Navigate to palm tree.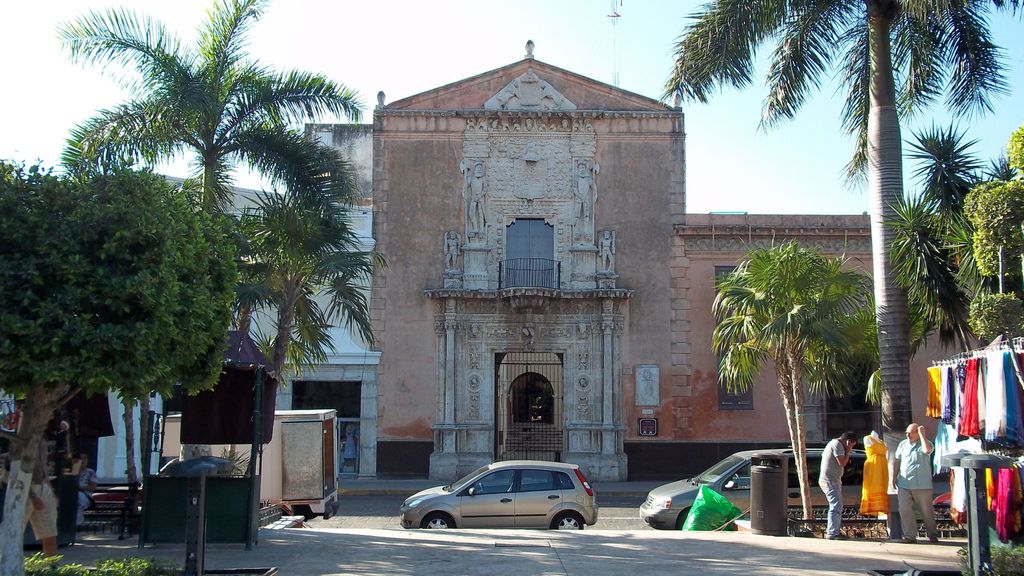
Navigation target: (710, 231, 881, 493).
